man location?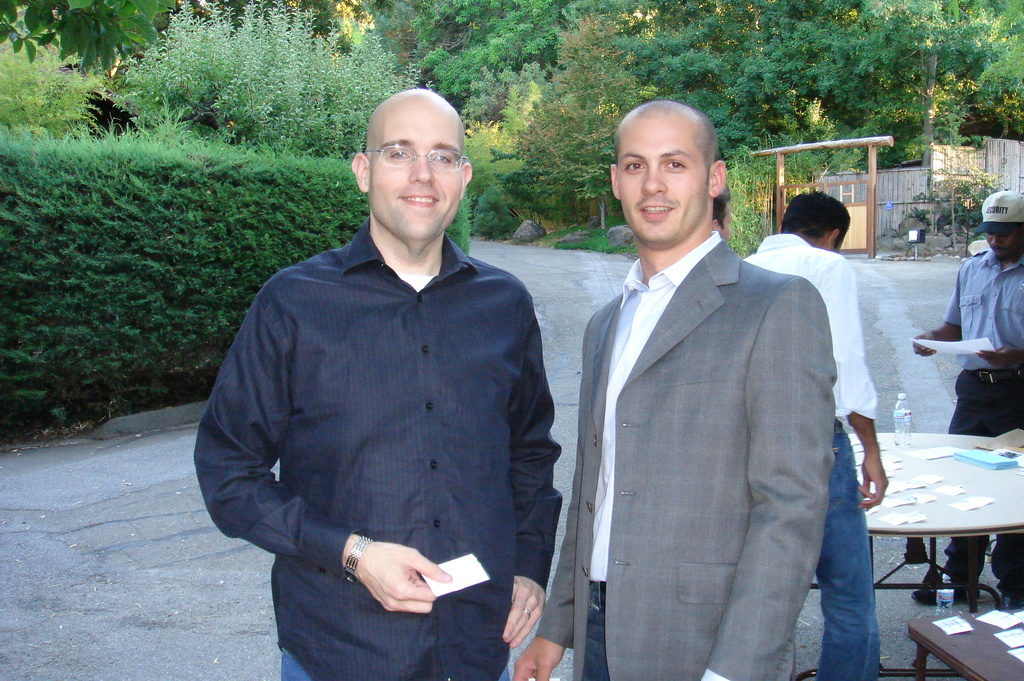
<region>730, 190, 893, 680</region>
